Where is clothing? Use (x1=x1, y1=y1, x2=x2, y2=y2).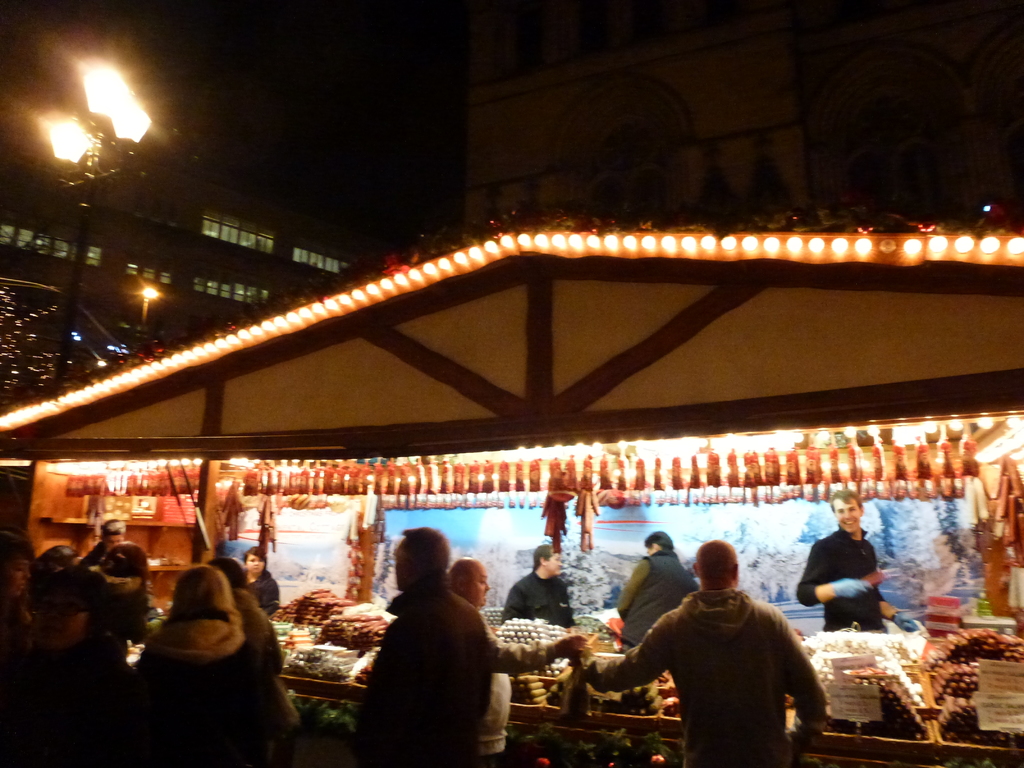
(x1=122, y1=617, x2=268, y2=762).
